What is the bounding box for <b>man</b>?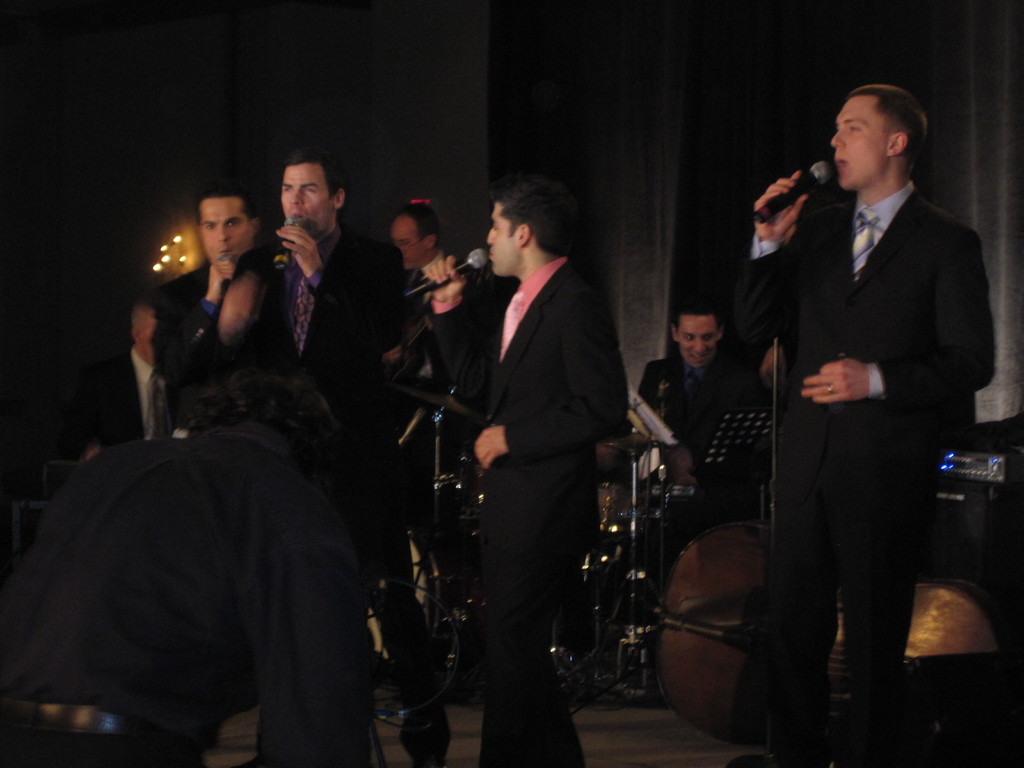
left=37, top=301, right=389, bottom=767.
